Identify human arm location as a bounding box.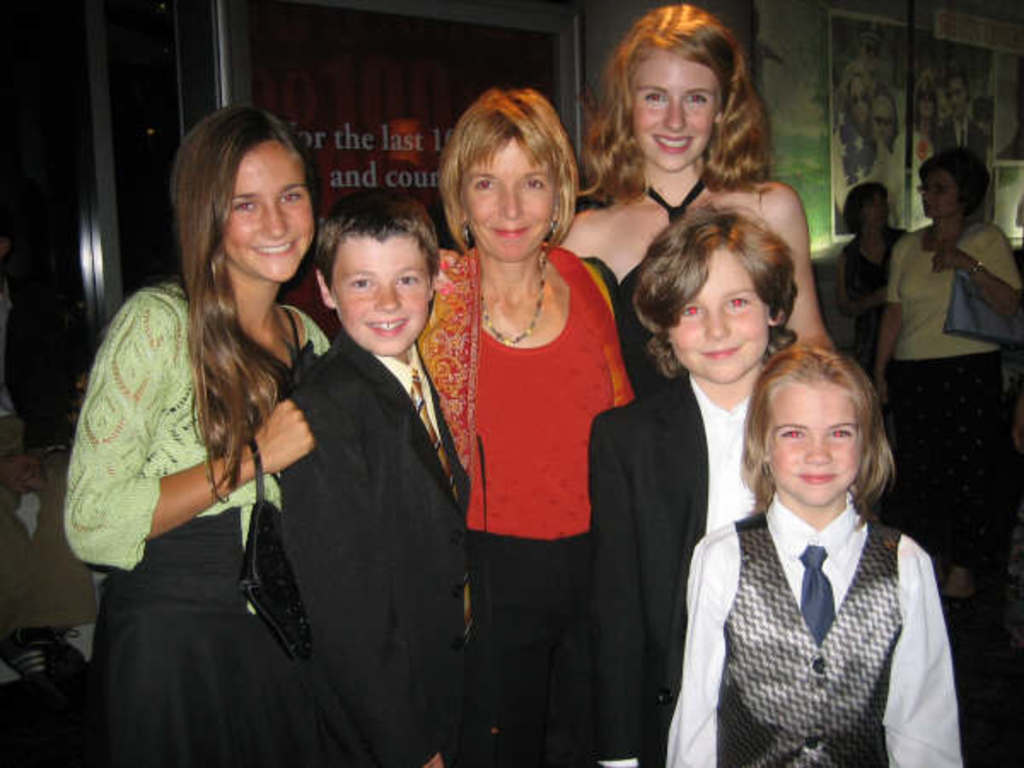
detection(869, 225, 916, 415).
